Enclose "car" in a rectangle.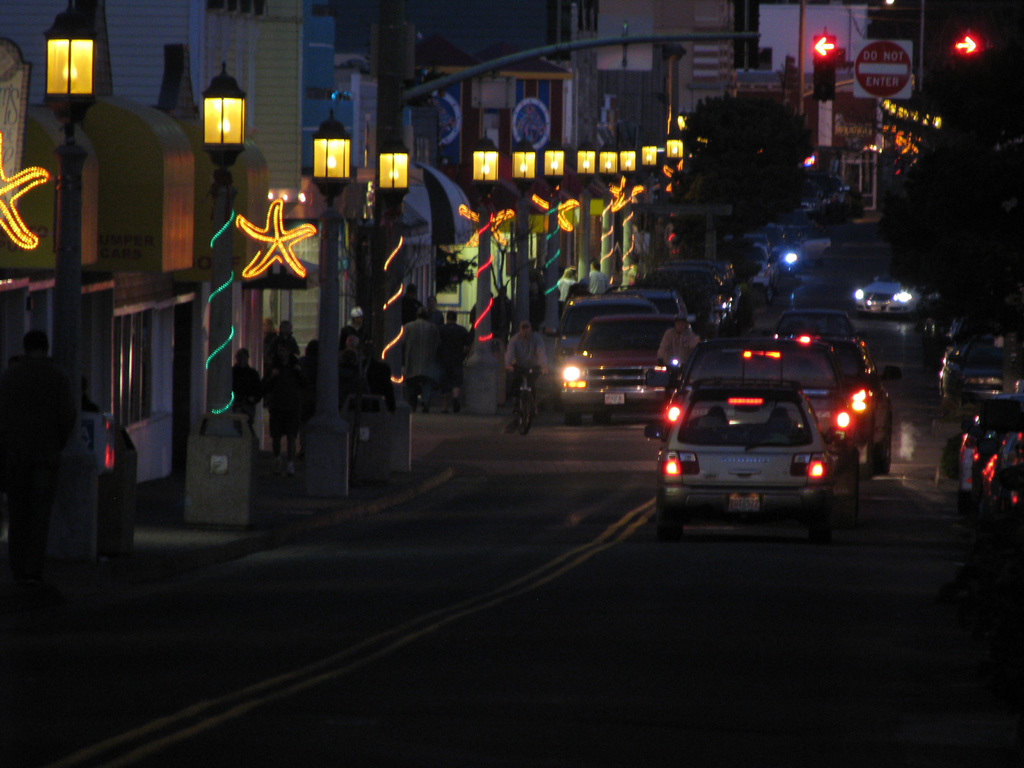
{"x1": 858, "y1": 264, "x2": 941, "y2": 323}.
